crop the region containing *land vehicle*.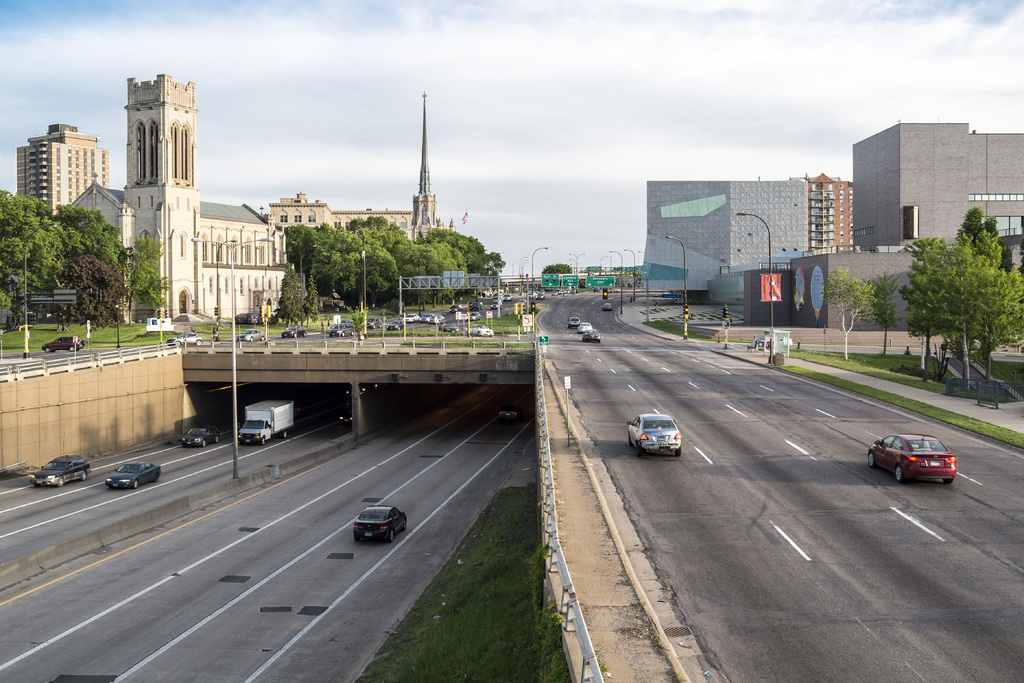
Crop region: 169,334,202,344.
